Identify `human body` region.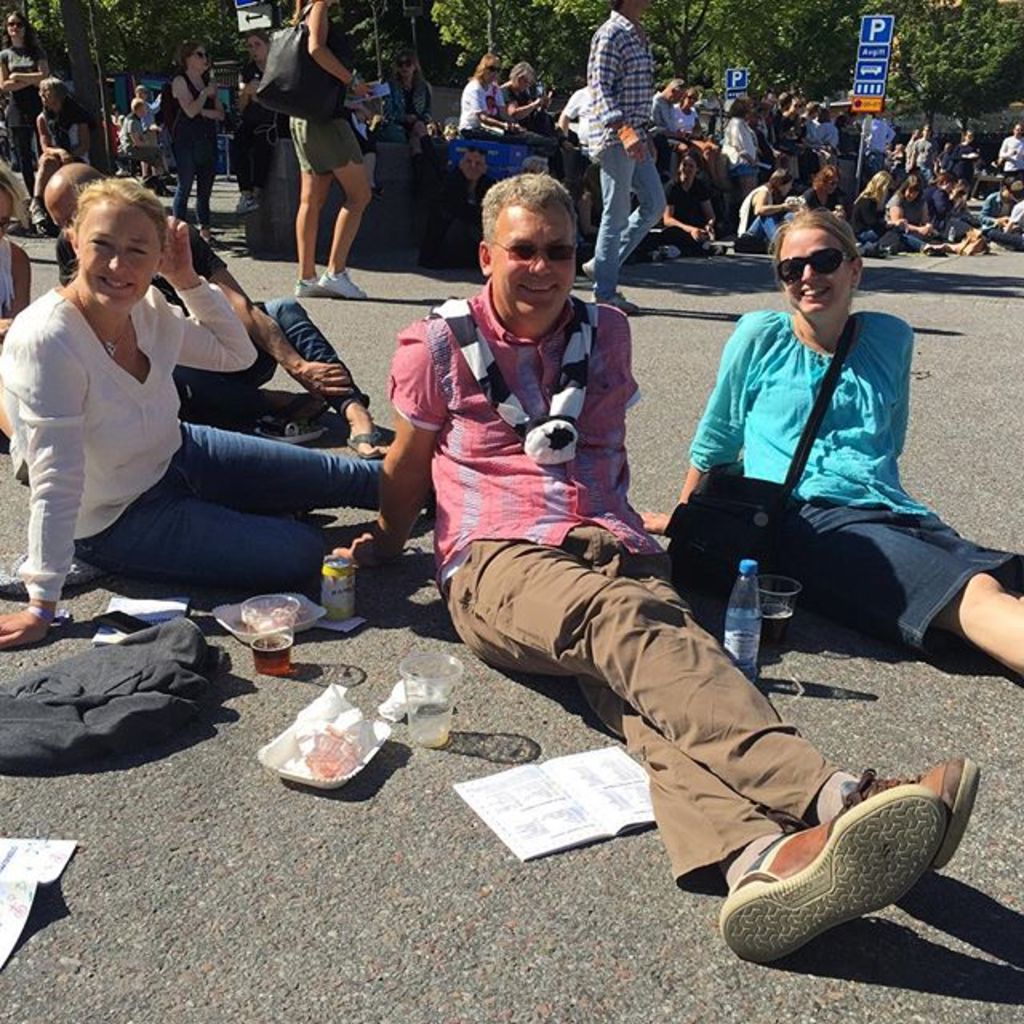
Region: select_region(390, 75, 440, 168).
